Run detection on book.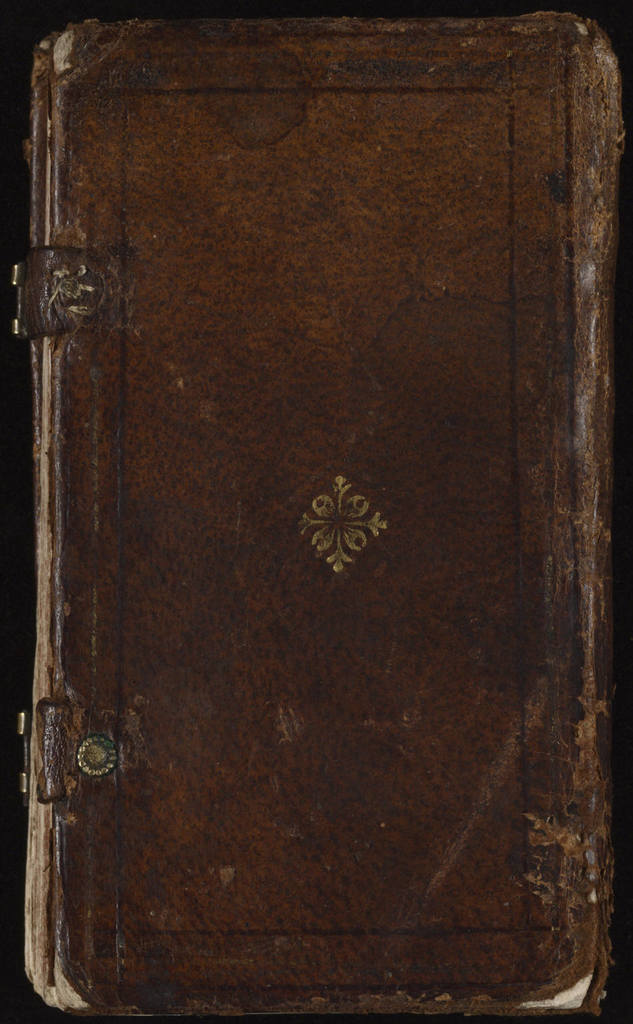
Result: (18,9,632,1021).
